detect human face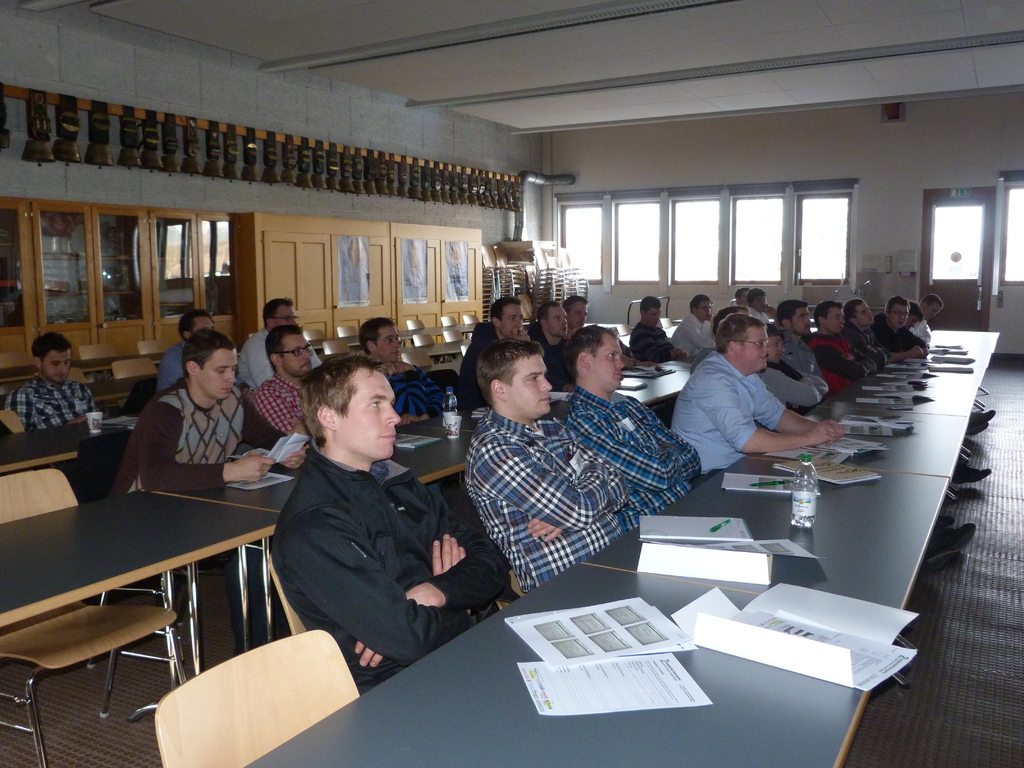
box(592, 335, 625, 394)
